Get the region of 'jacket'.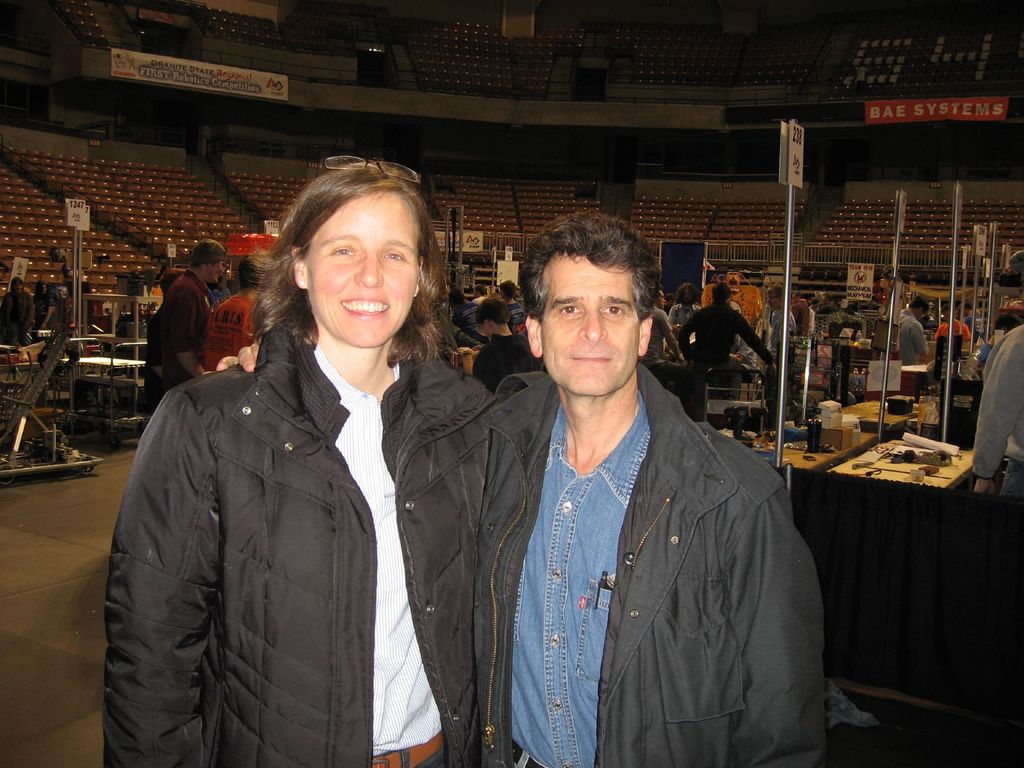
box=[972, 319, 1023, 483].
